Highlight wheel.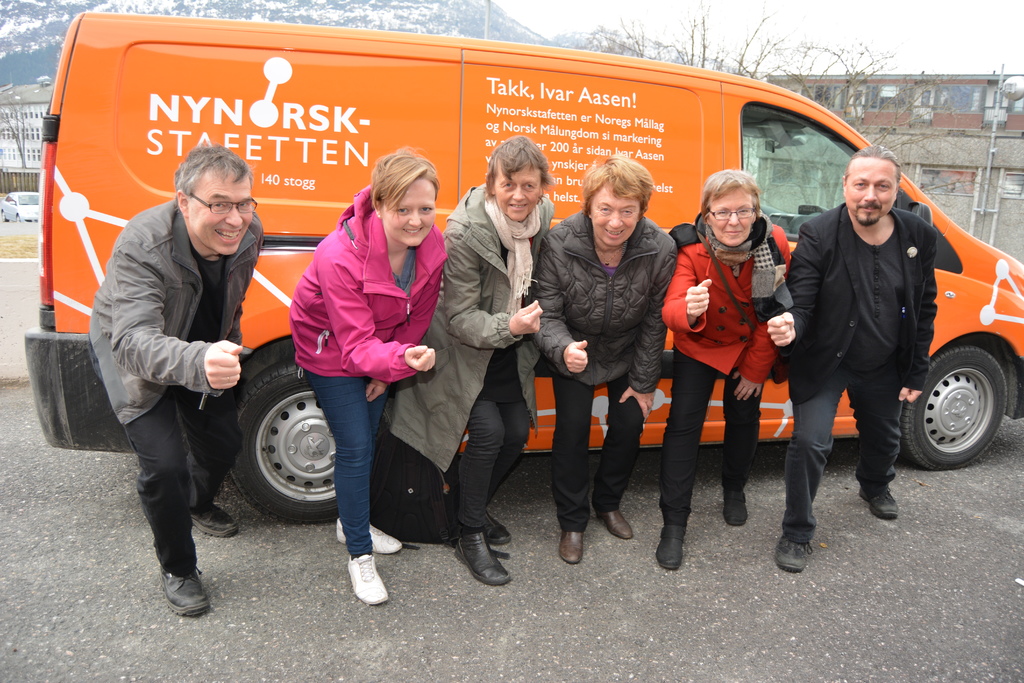
Highlighted region: pyautogui.locateOnScreen(227, 358, 342, 526).
